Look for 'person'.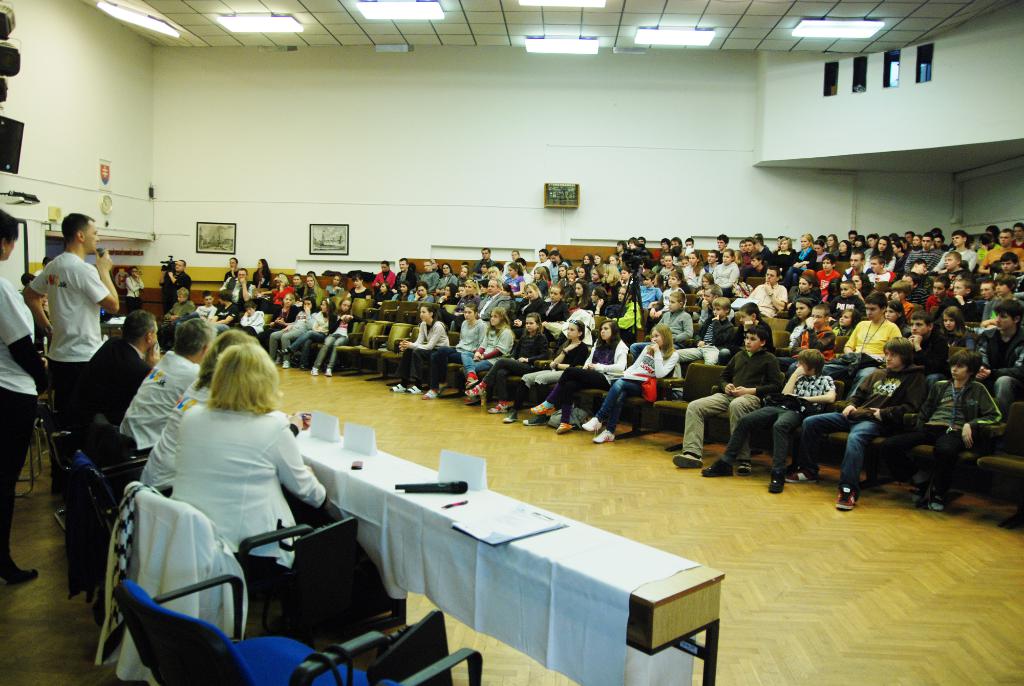
Found: (x1=1005, y1=225, x2=1015, y2=253).
